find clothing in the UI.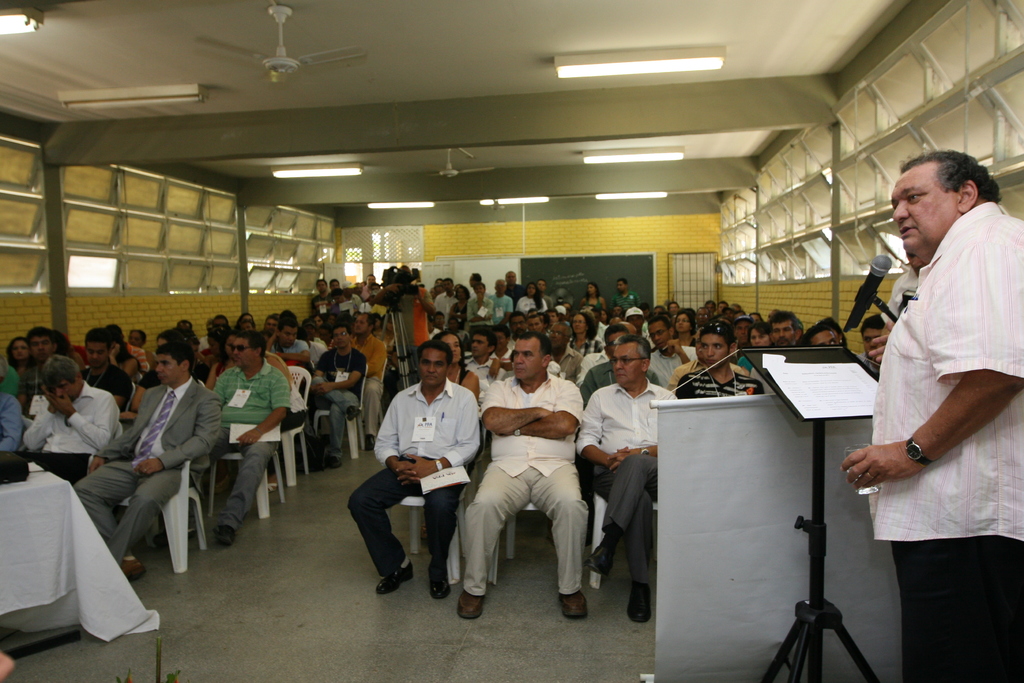
UI element at detection(211, 362, 294, 534).
